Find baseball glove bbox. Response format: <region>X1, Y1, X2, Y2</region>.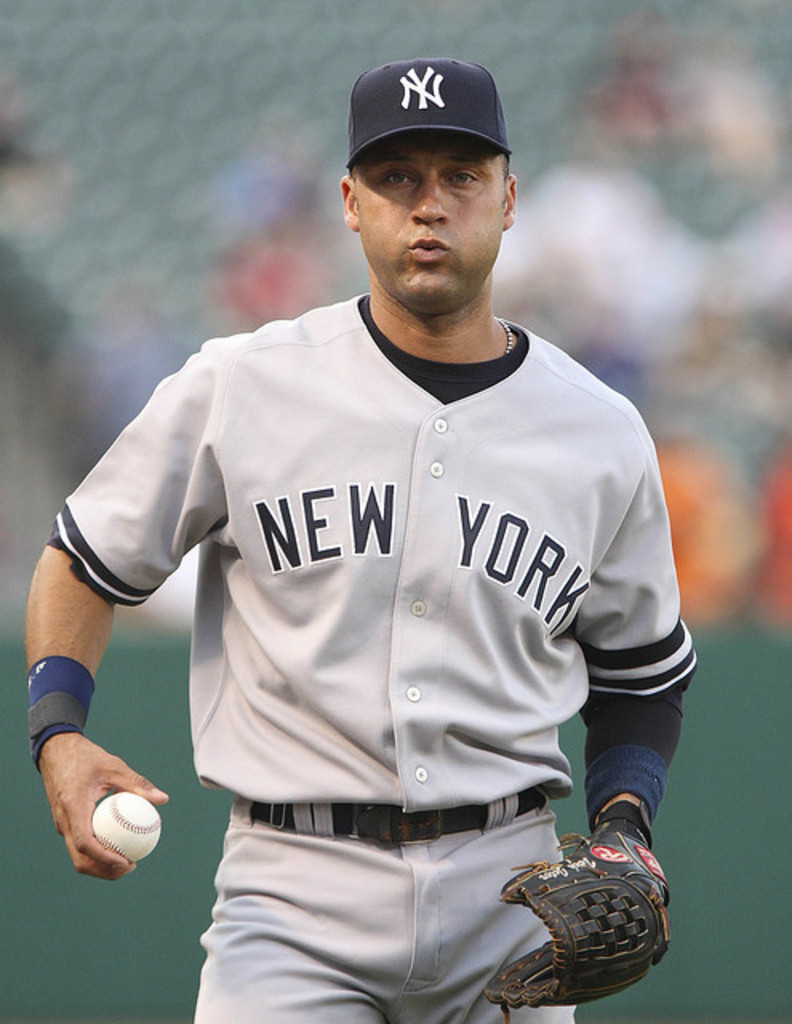
<region>483, 829, 672, 1022</region>.
